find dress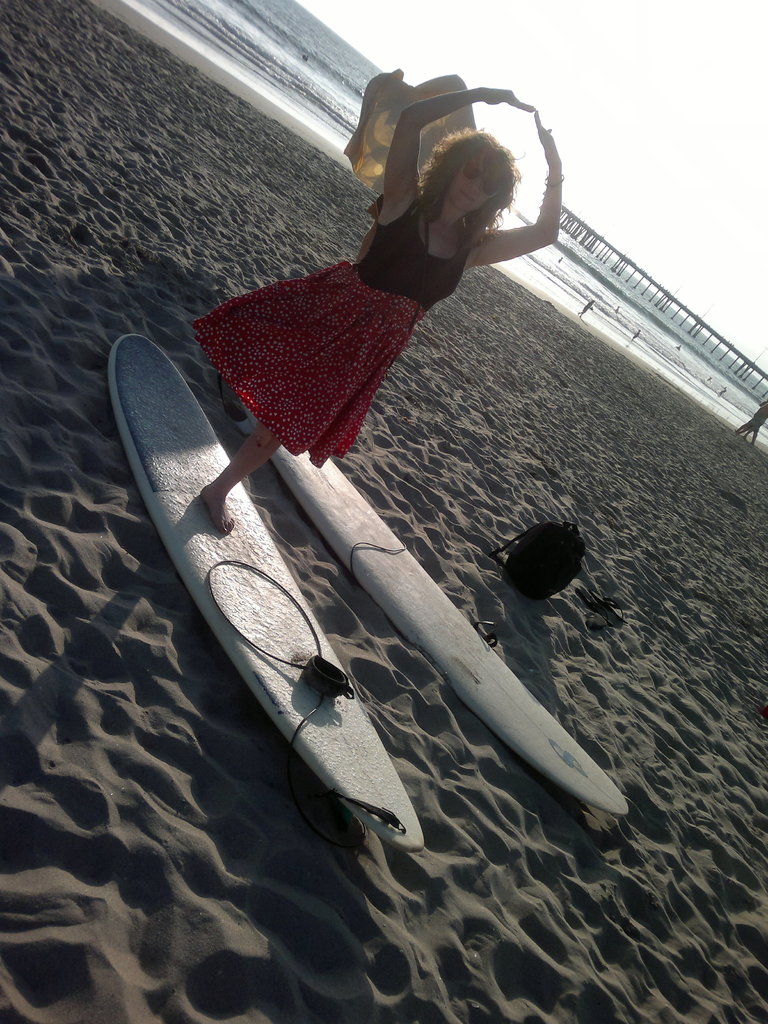
bbox=[193, 188, 476, 470]
